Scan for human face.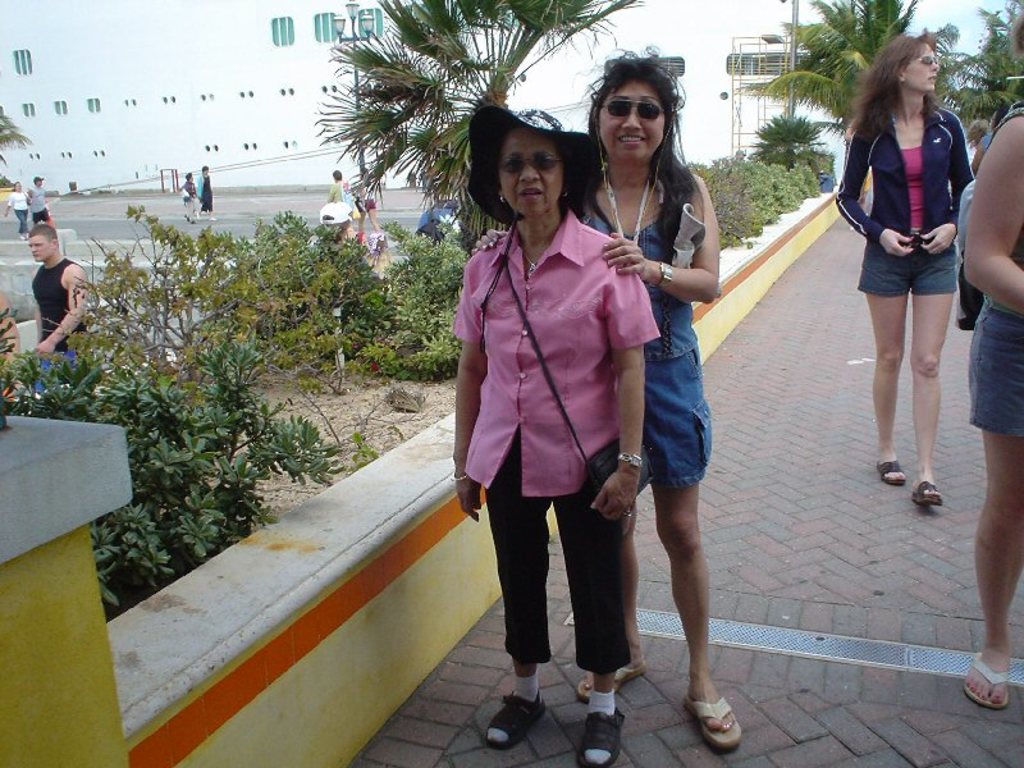
Scan result: detection(33, 232, 54, 264).
